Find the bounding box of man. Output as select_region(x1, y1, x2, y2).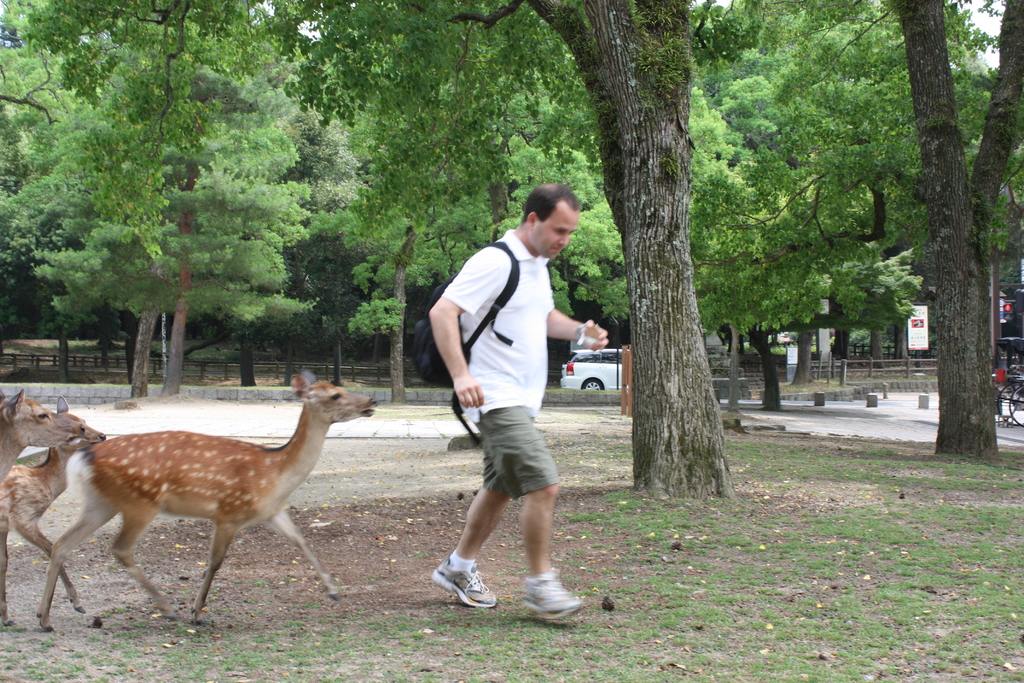
select_region(423, 178, 589, 623).
